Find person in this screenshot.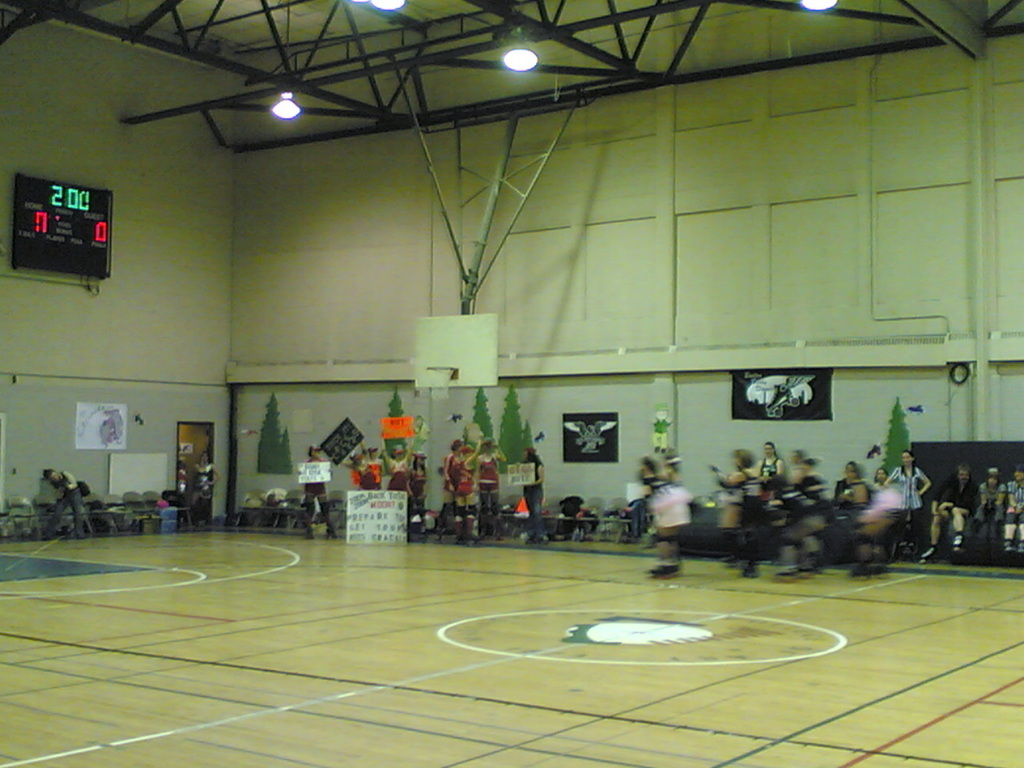
The bounding box for person is x1=795, y1=458, x2=826, y2=522.
